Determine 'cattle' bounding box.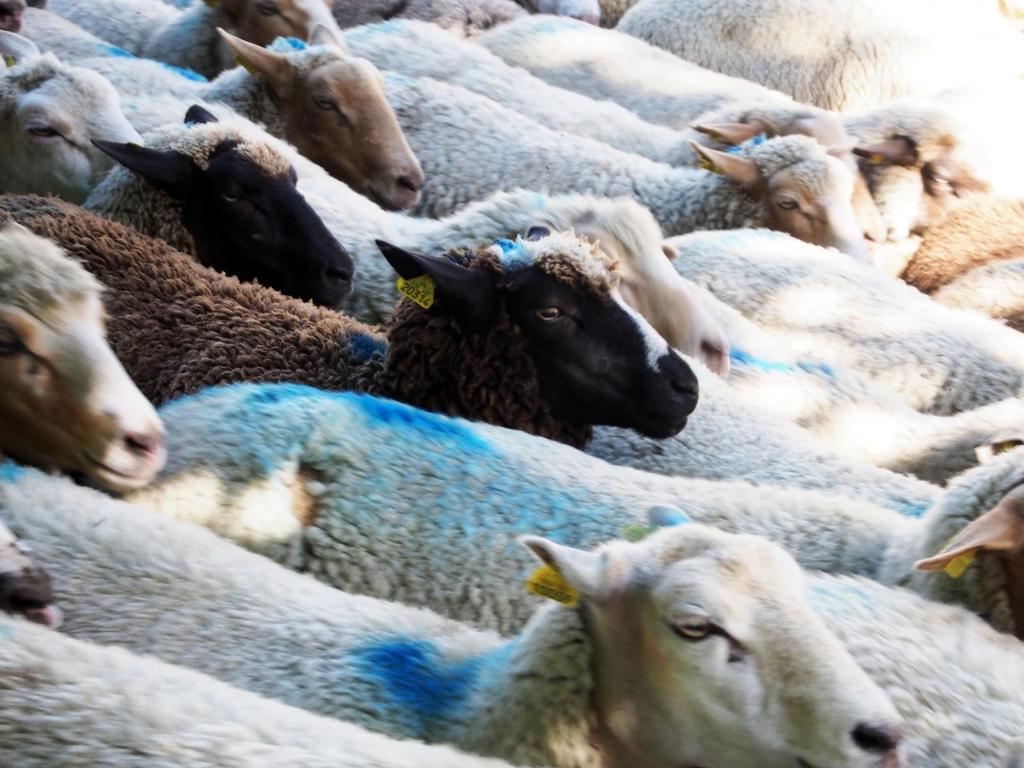
Determined: [x1=0, y1=195, x2=700, y2=455].
